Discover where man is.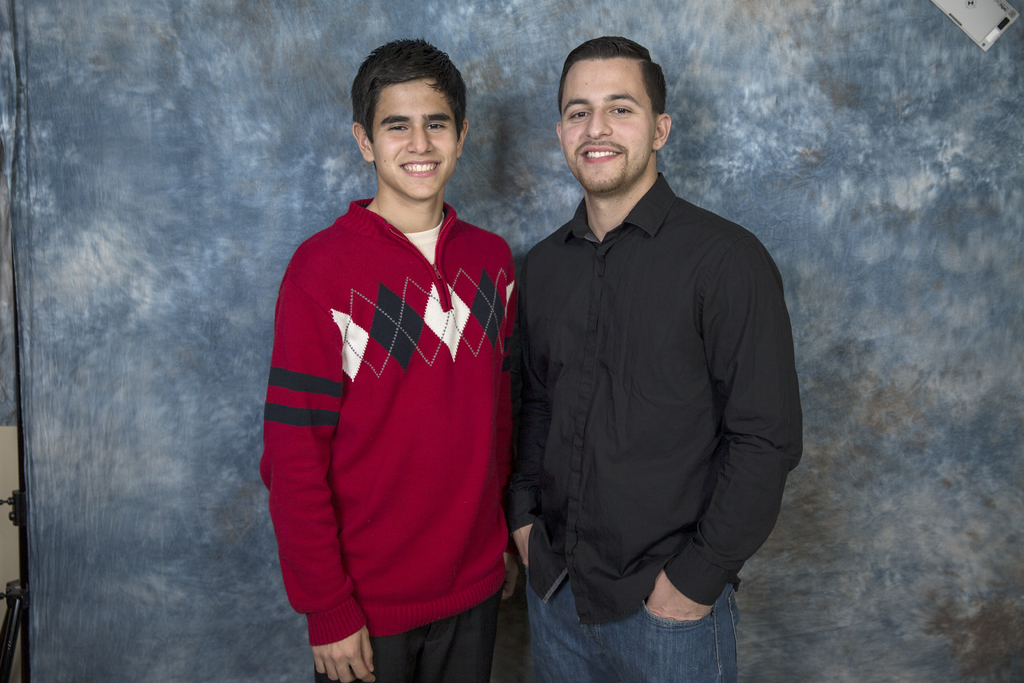
Discovered at (left=498, top=15, right=797, bottom=669).
